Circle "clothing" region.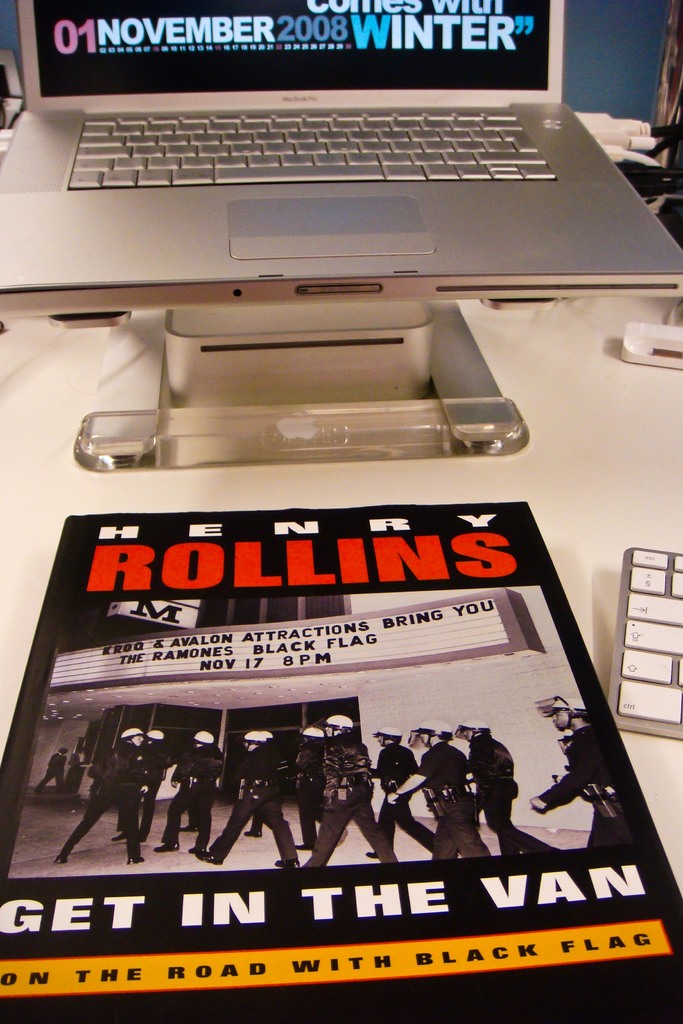
Region: BBox(151, 745, 216, 843).
